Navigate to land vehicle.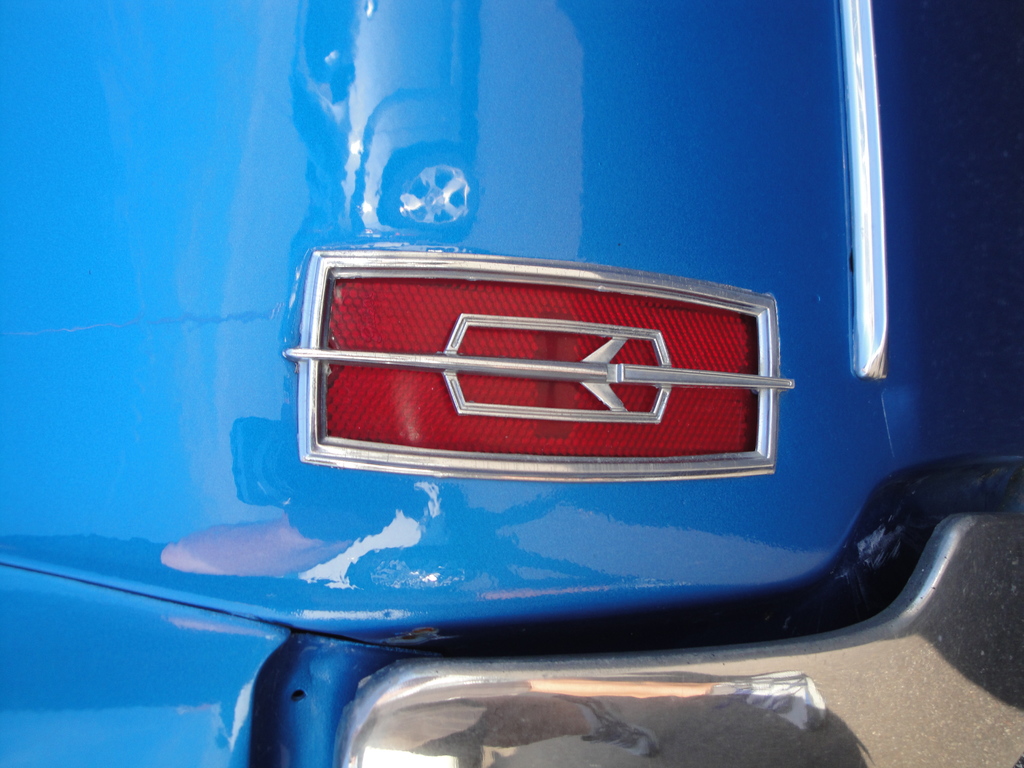
Navigation target: l=0, t=0, r=1023, b=767.
